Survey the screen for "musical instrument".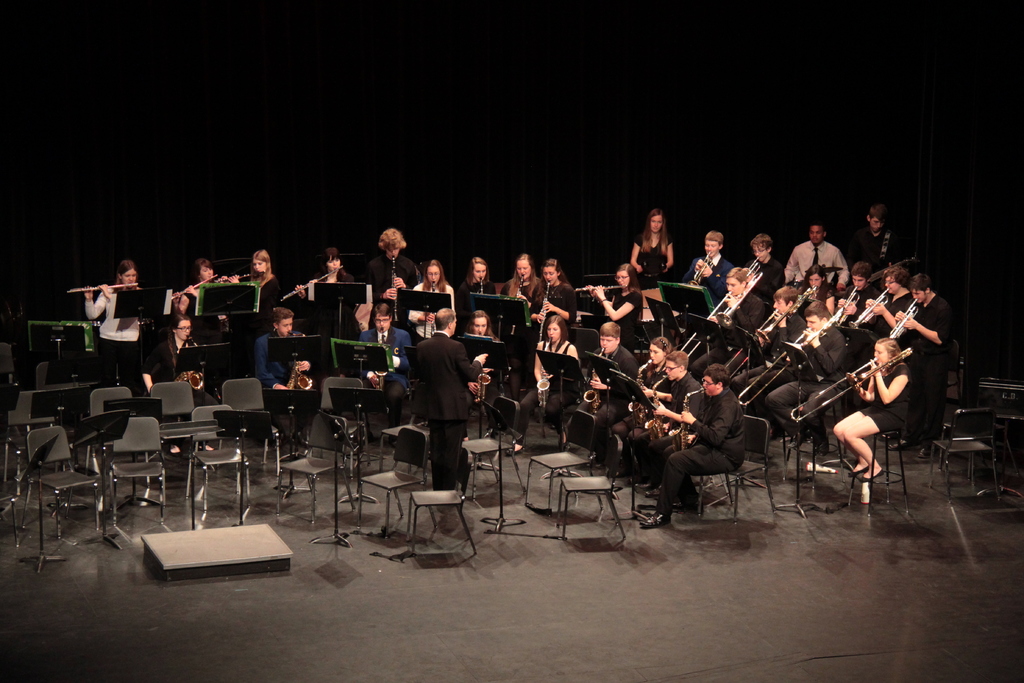
Survey found: bbox(515, 273, 525, 300).
